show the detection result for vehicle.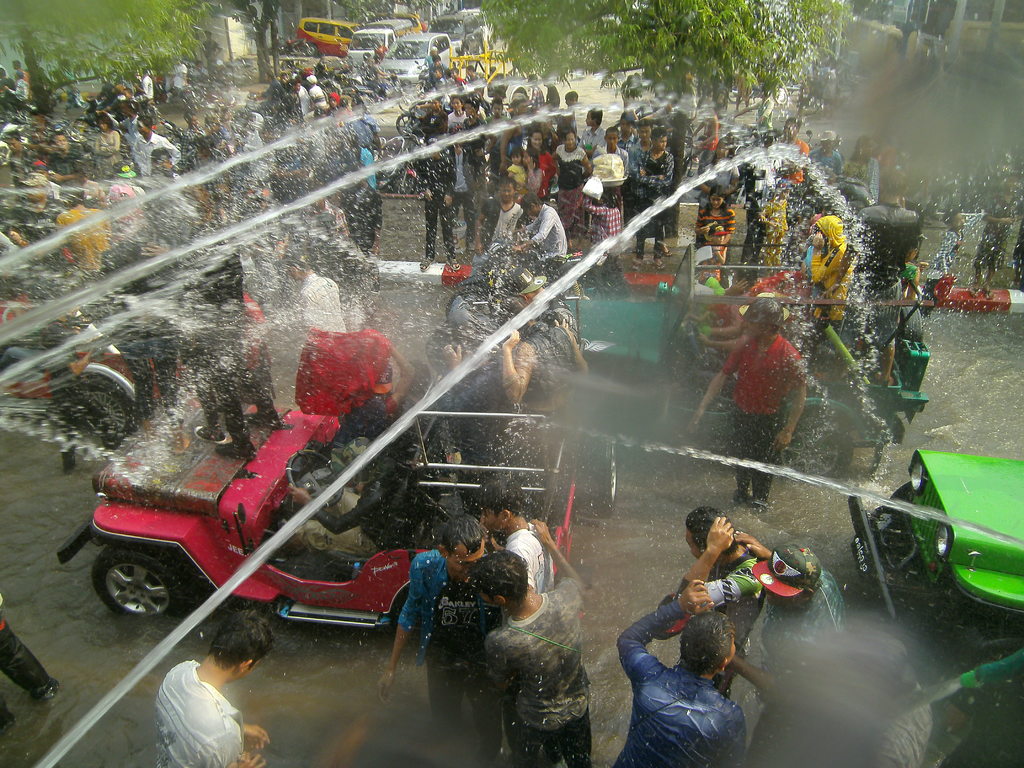
(left=397, top=93, right=465, bottom=140).
